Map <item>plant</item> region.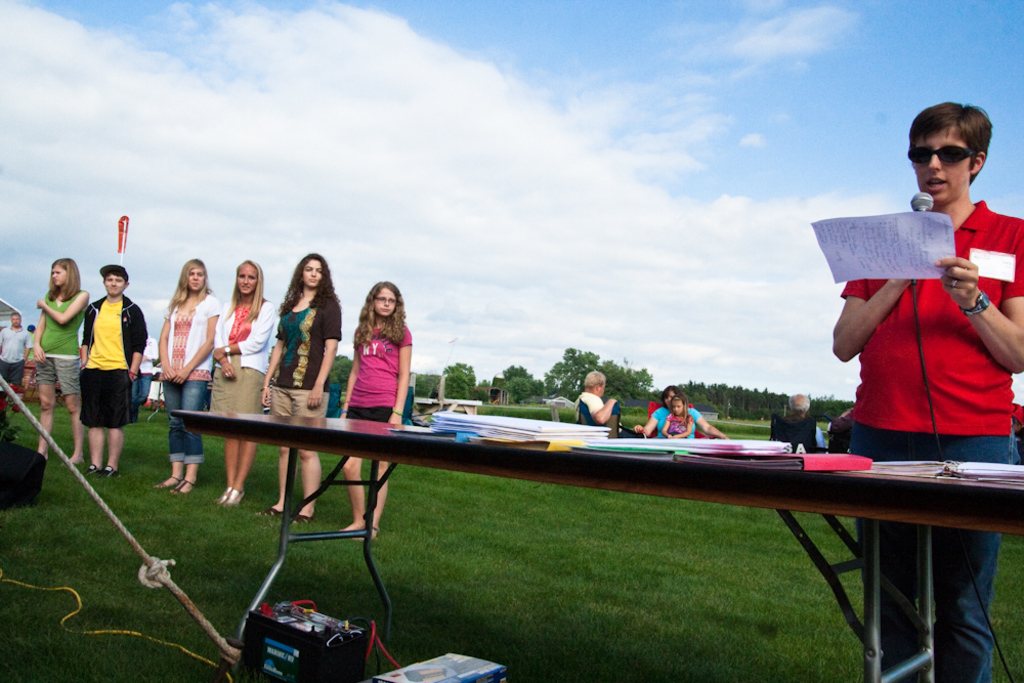
Mapped to bbox=(464, 404, 850, 457).
